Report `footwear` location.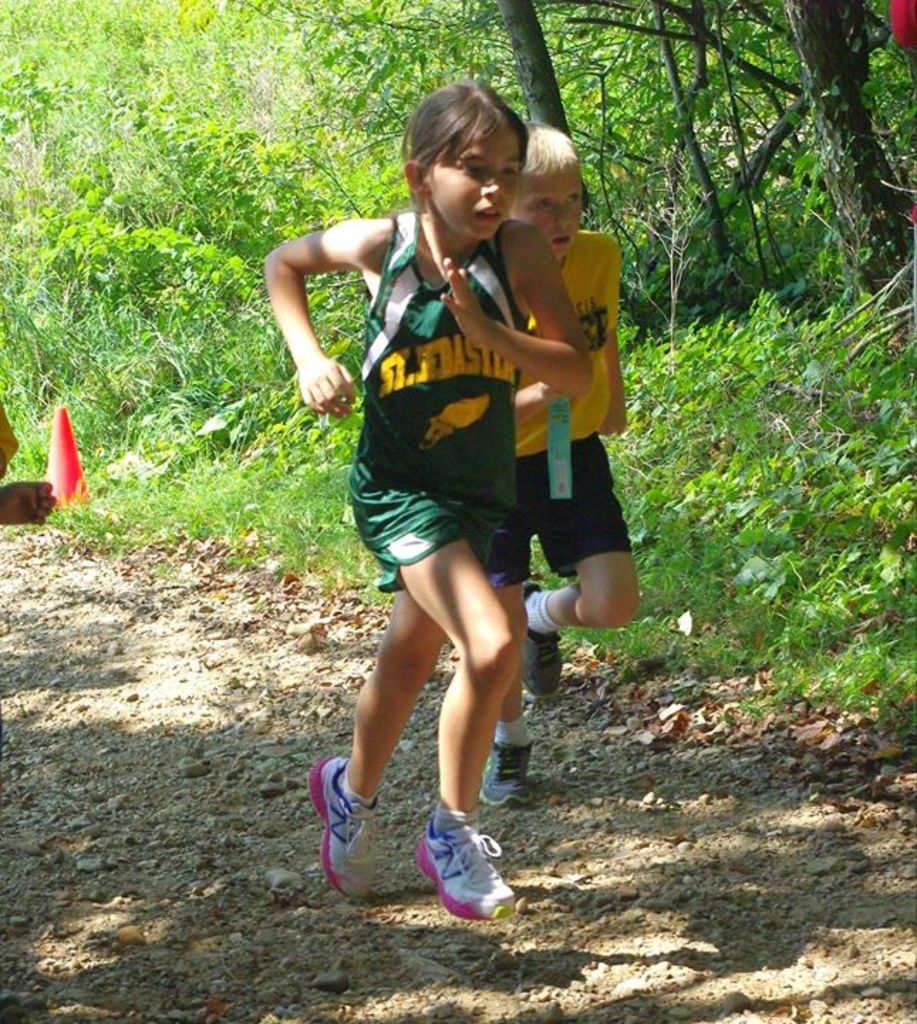
Report: pyautogui.locateOnScreen(306, 740, 372, 917).
